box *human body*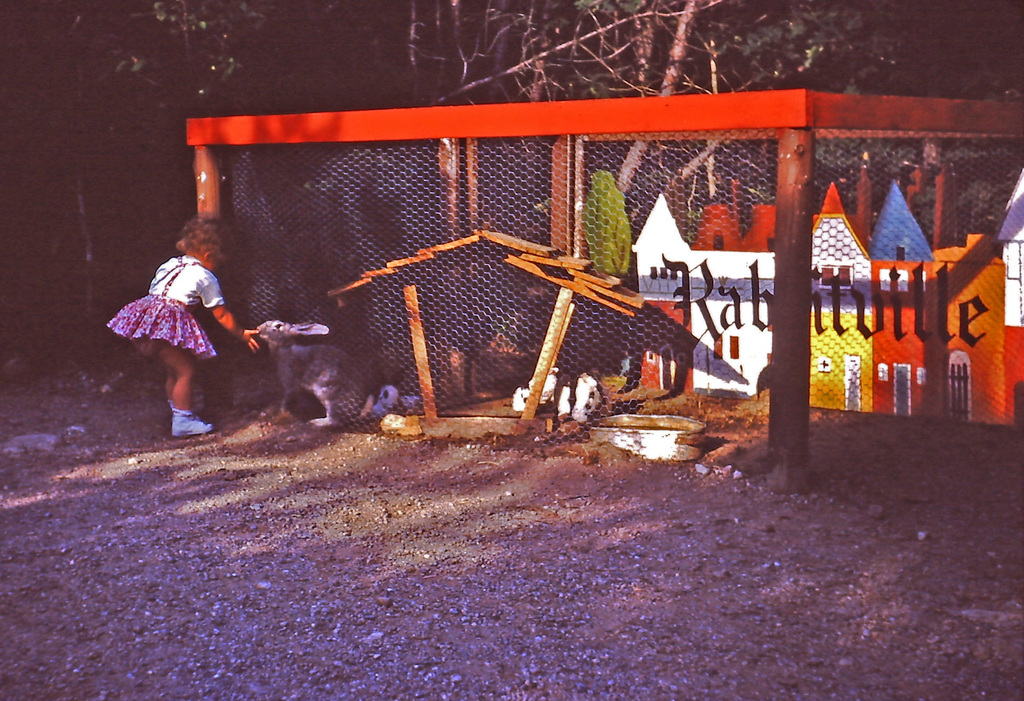
rect(110, 257, 254, 437)
